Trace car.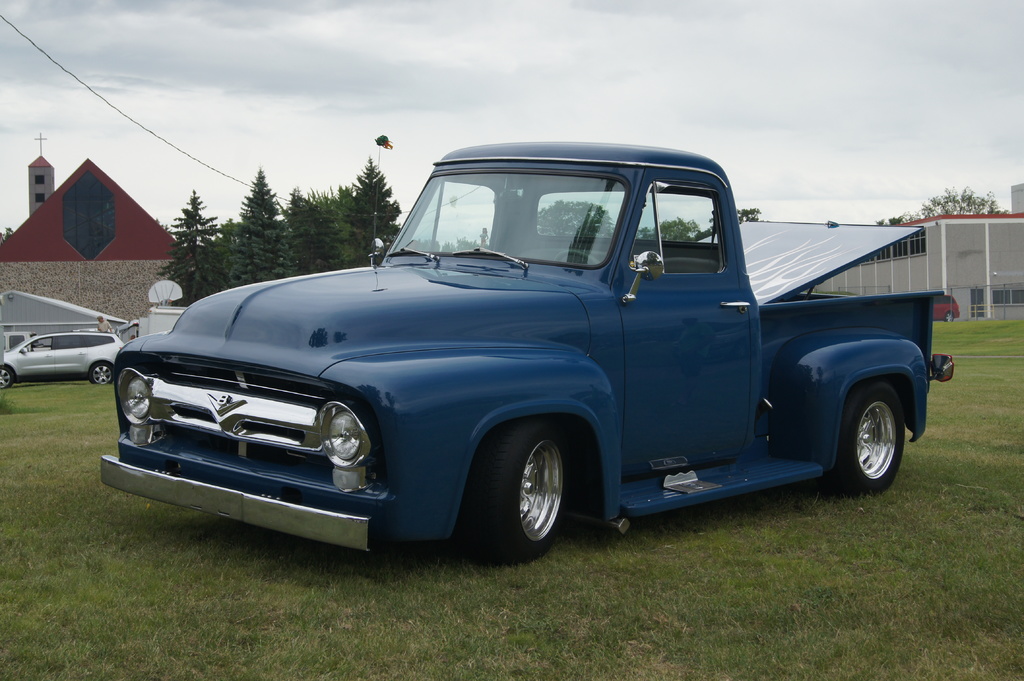
Traced to pyautogui.locateOnScreen(933, 292, 961, 322).
